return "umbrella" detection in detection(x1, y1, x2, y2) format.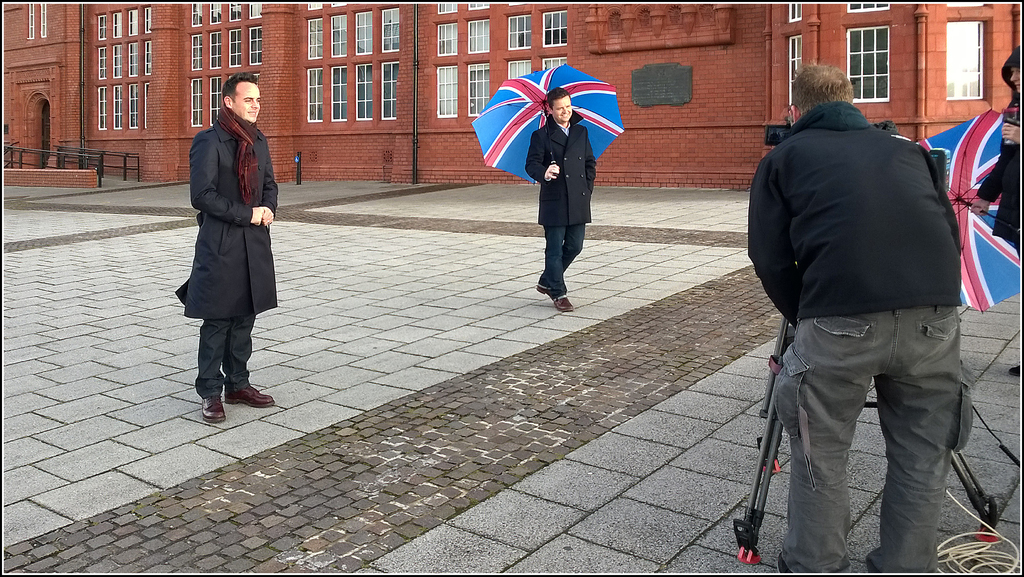
detection(470, 62, 624, 184).
